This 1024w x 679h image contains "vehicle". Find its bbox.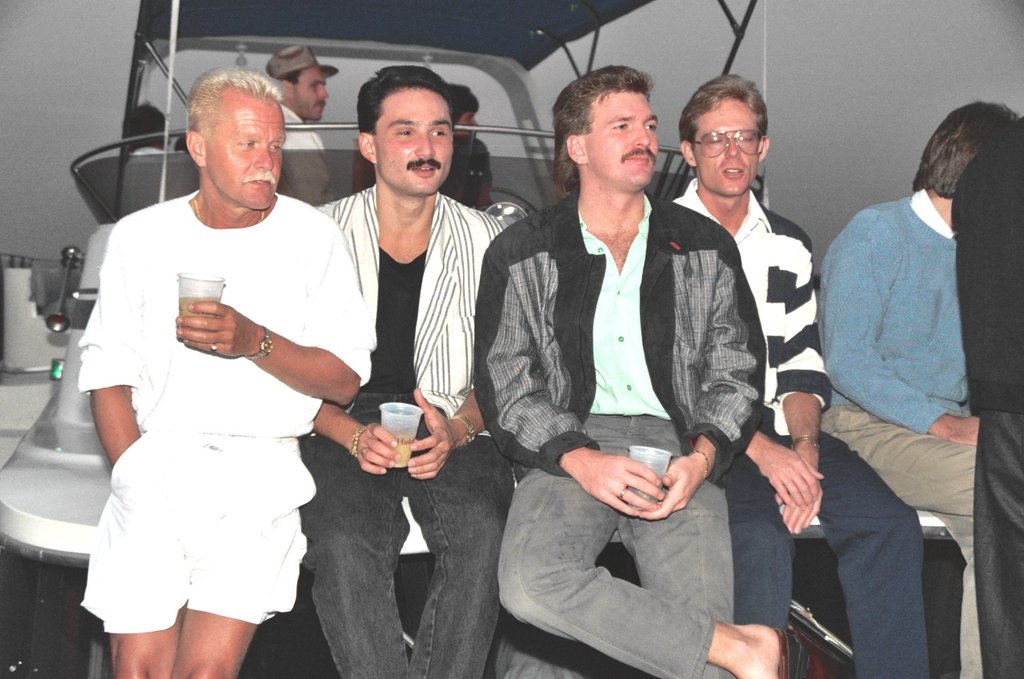
x1=0 y1=0 x2=1023 y2=678.
